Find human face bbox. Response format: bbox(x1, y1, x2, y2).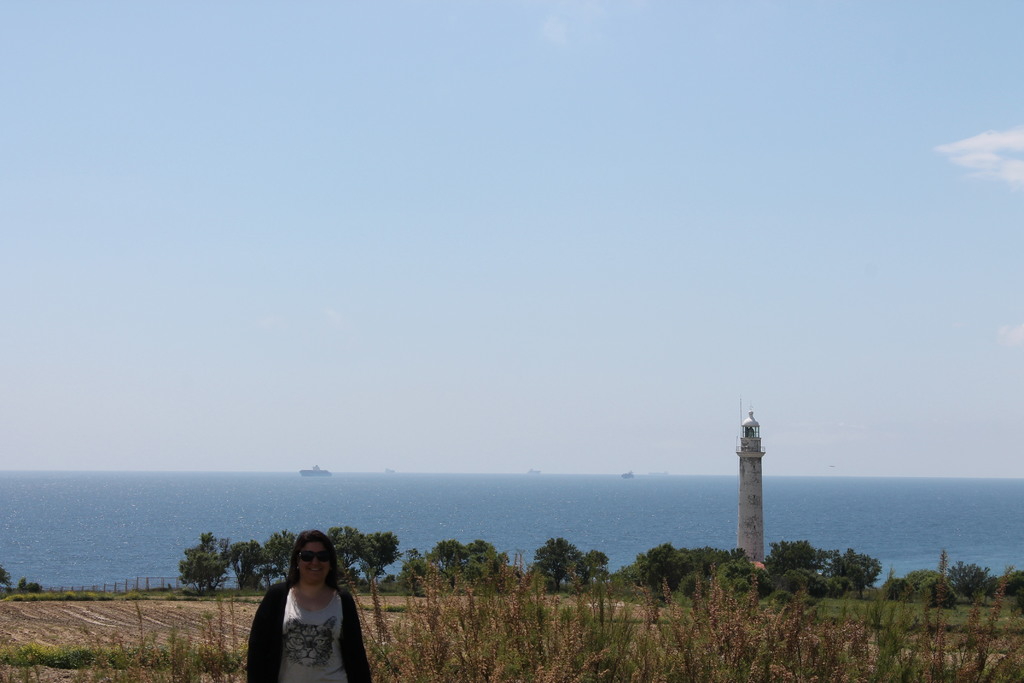
bbox(297, 540, 330, 584).
